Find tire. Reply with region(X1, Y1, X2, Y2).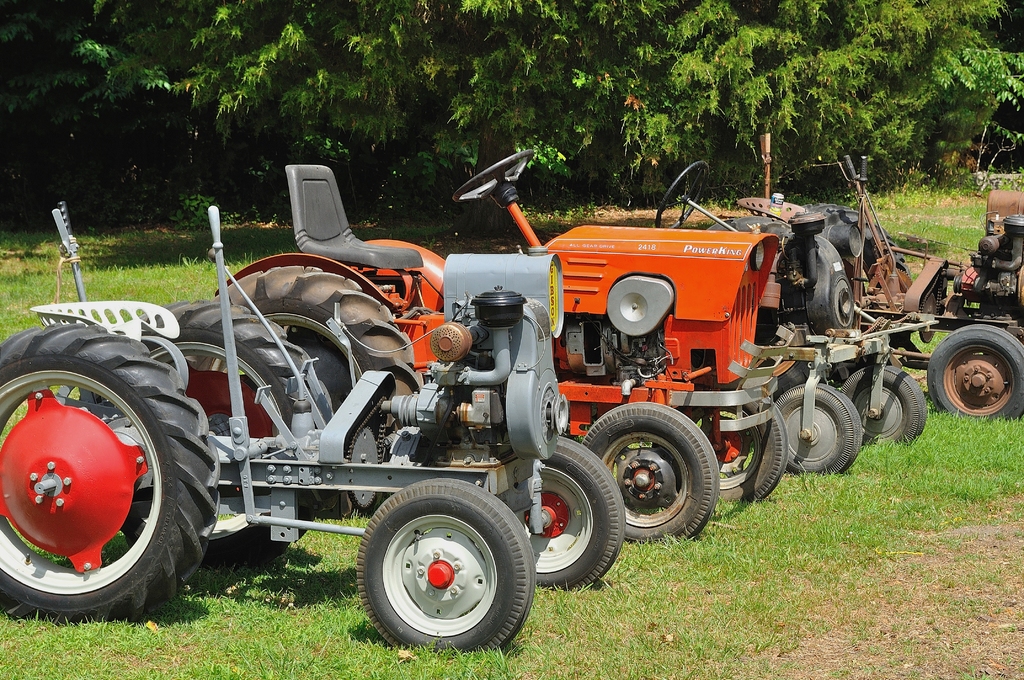
region(929, 324, 1023, 419).
